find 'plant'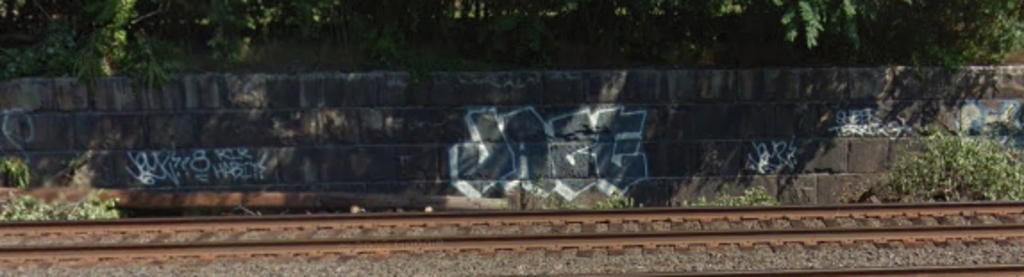
rect(668, 161, 808, 216)
